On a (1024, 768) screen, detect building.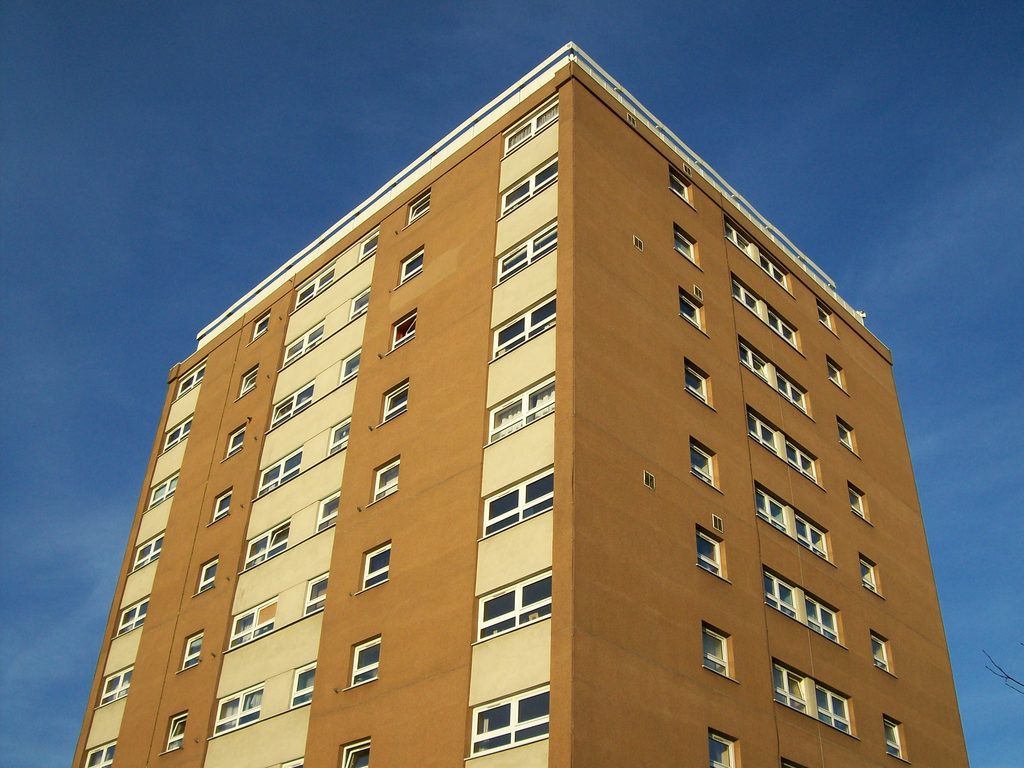
72,42,969,767.
